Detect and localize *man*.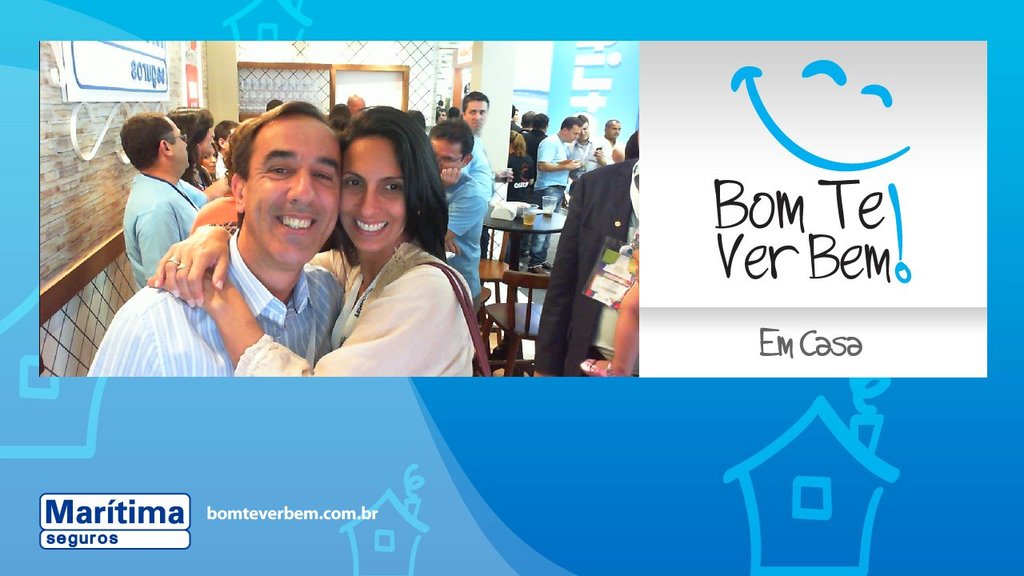
Localized at box=[600, 114, 625, 162].
